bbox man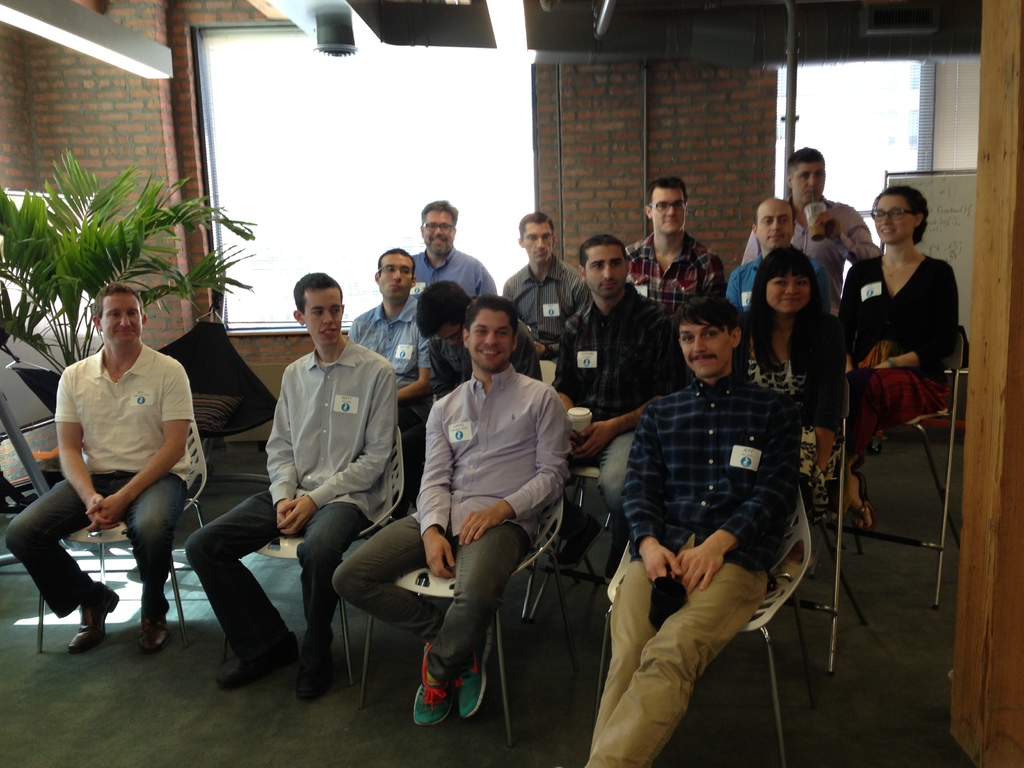
Rect(582, 269, 822, 751)
